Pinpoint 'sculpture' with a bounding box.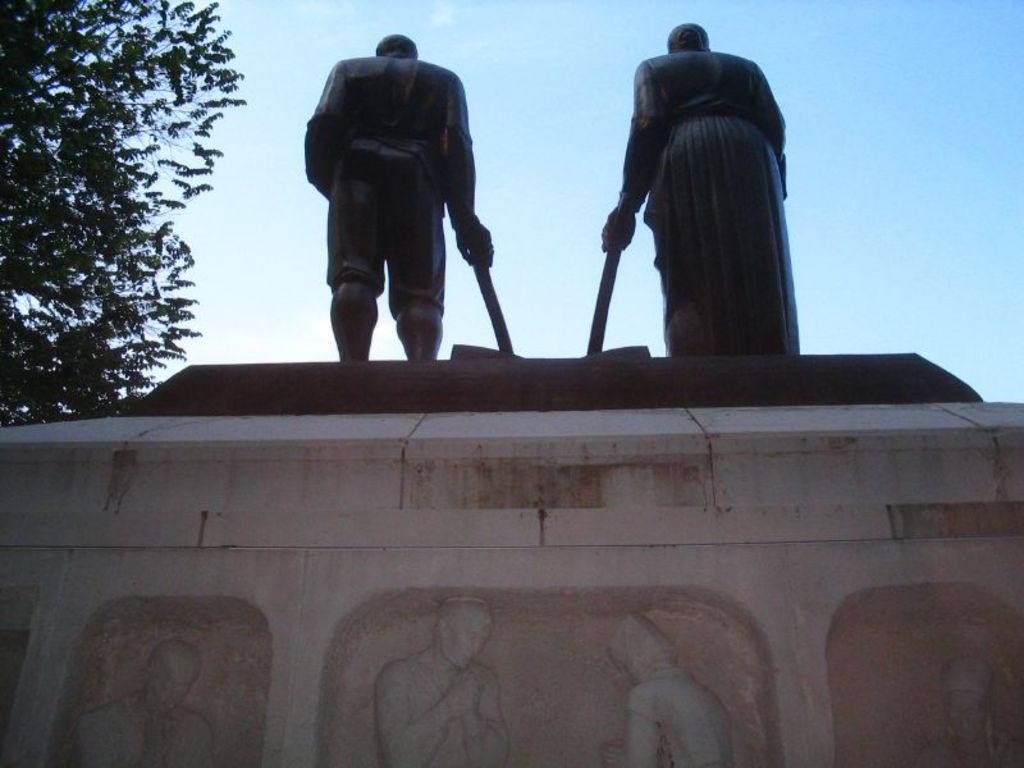
915 649 1012 767.
